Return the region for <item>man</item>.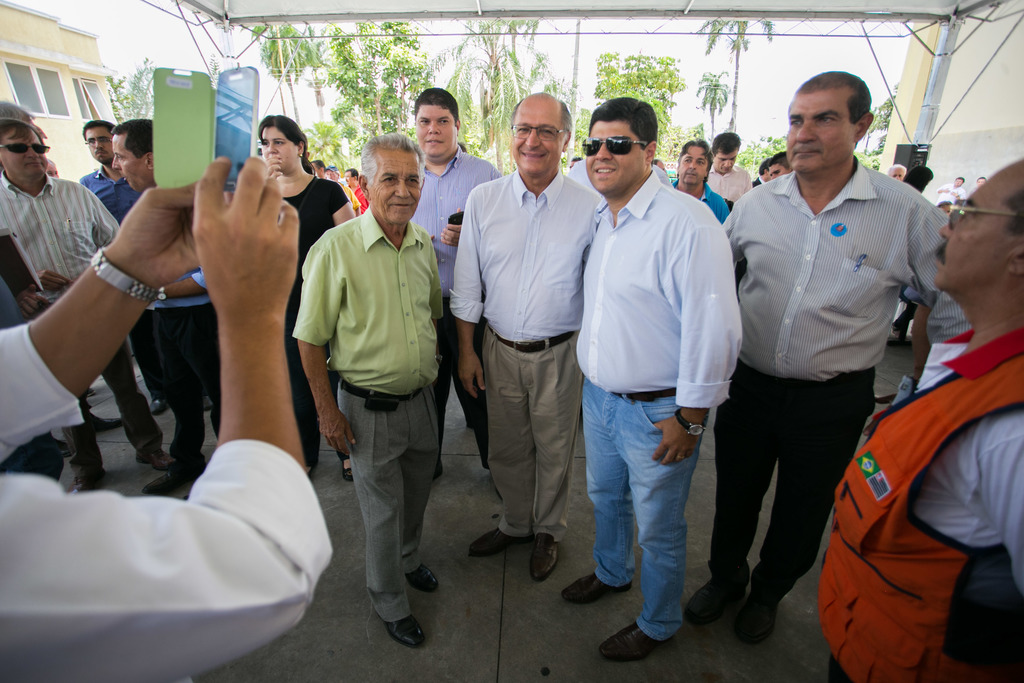
box(706, 131, 753, 202).
